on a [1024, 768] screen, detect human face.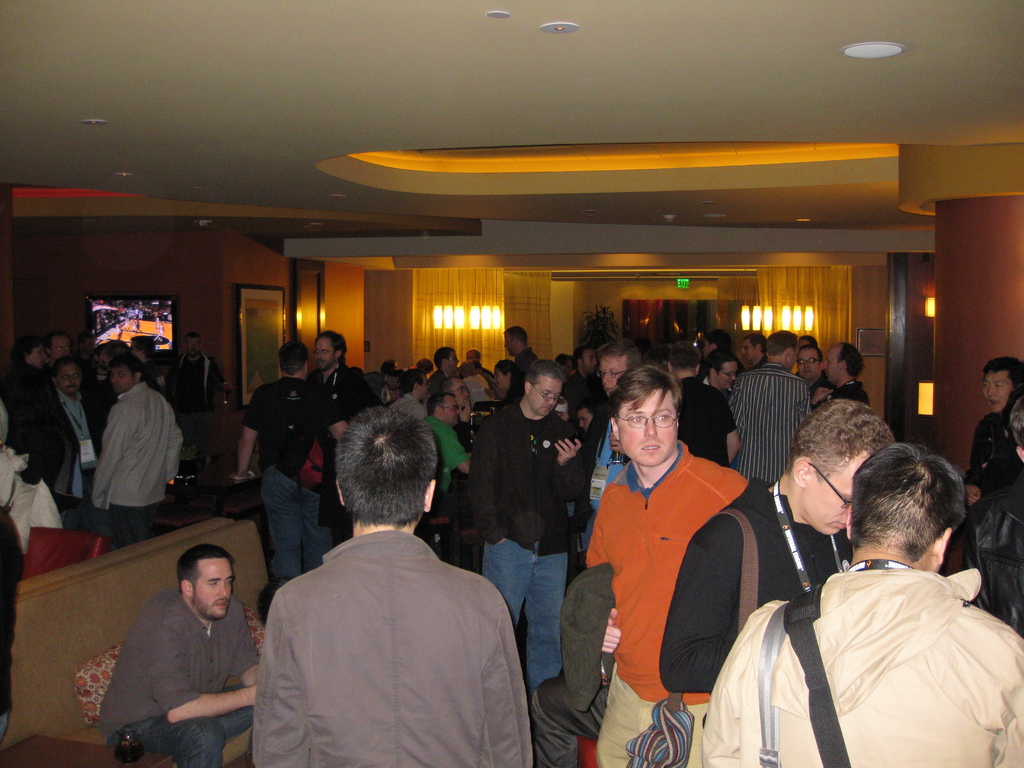
<box>186,339,201,358</box>.
